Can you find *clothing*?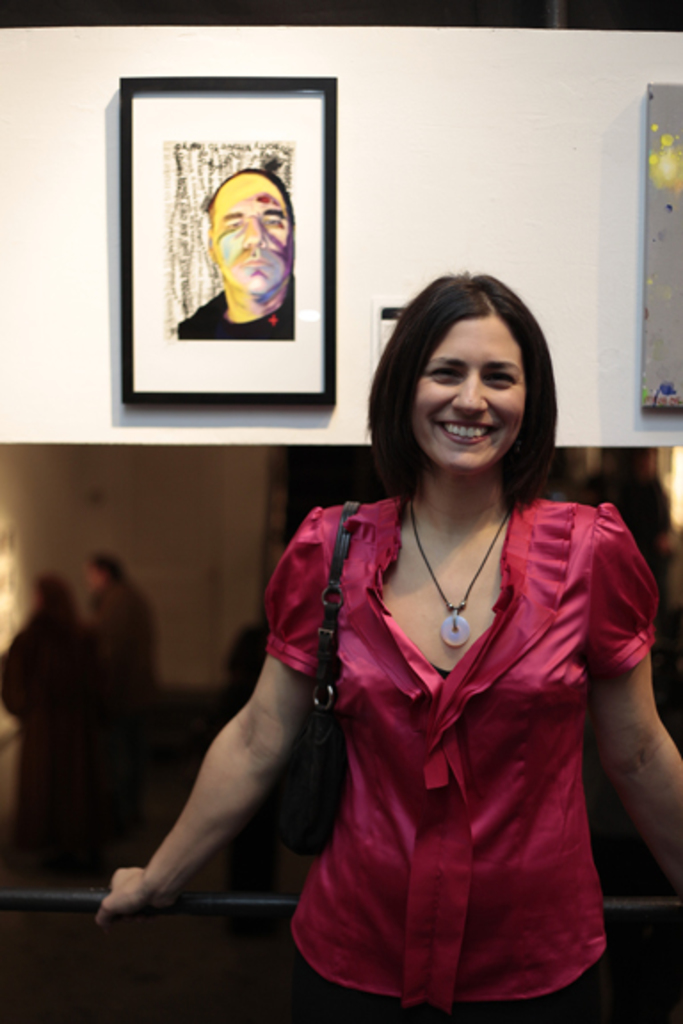
Yes, bounding box: crop(174, 288, 295, 340).
